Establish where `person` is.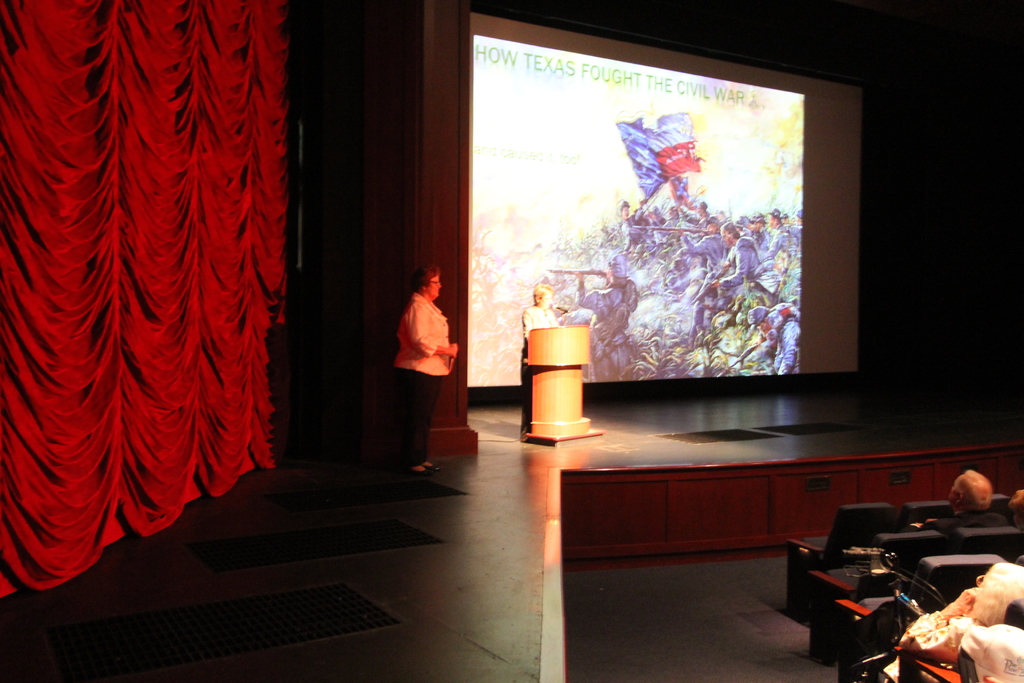
Established at 906:472:998:539.
